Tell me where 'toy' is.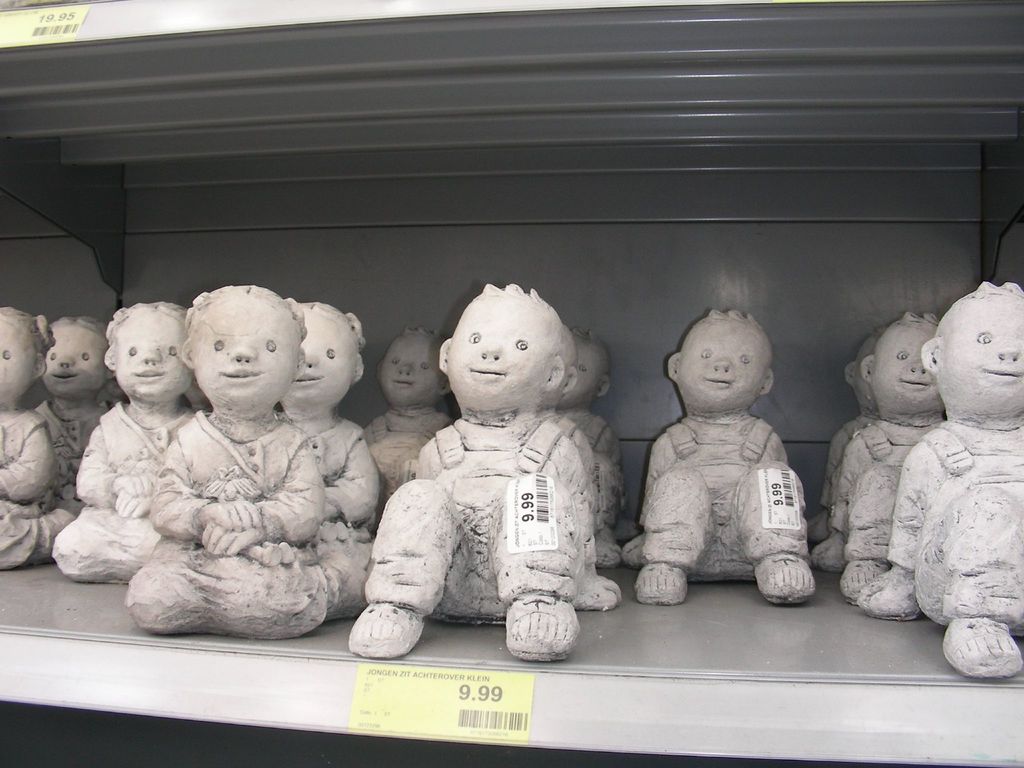
'toy' is at detection(273, 301, 385, 616).
